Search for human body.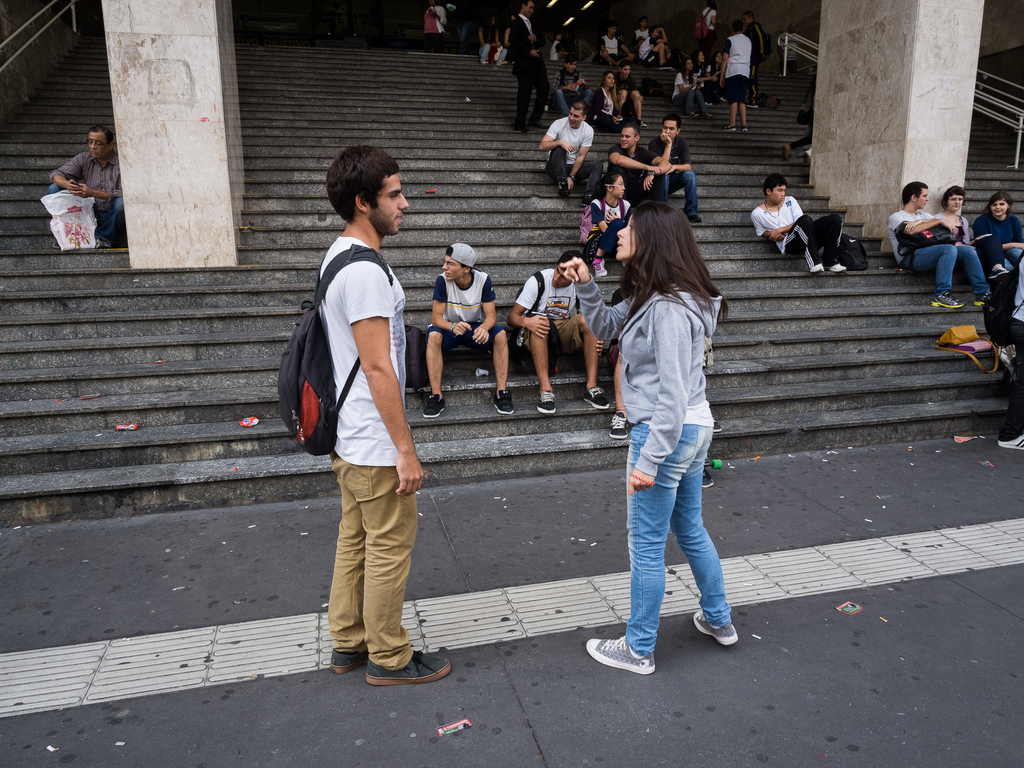
Found at 558 257 721 675.
